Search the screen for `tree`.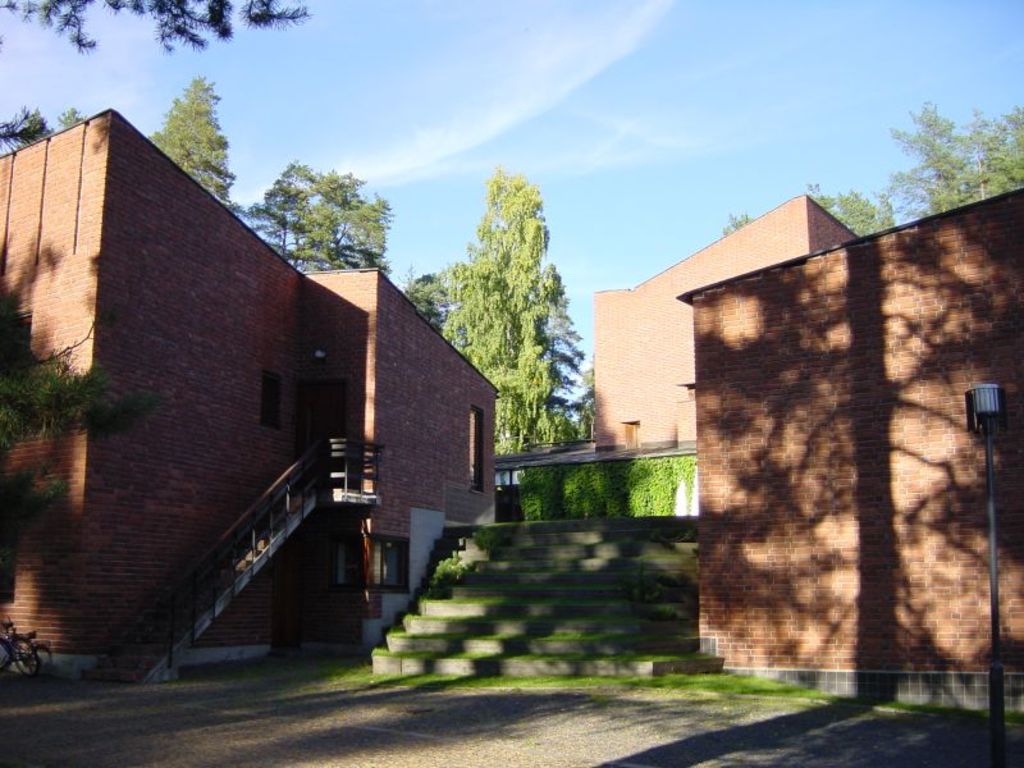
Found at bbox=[247, 156, 397, 273].
